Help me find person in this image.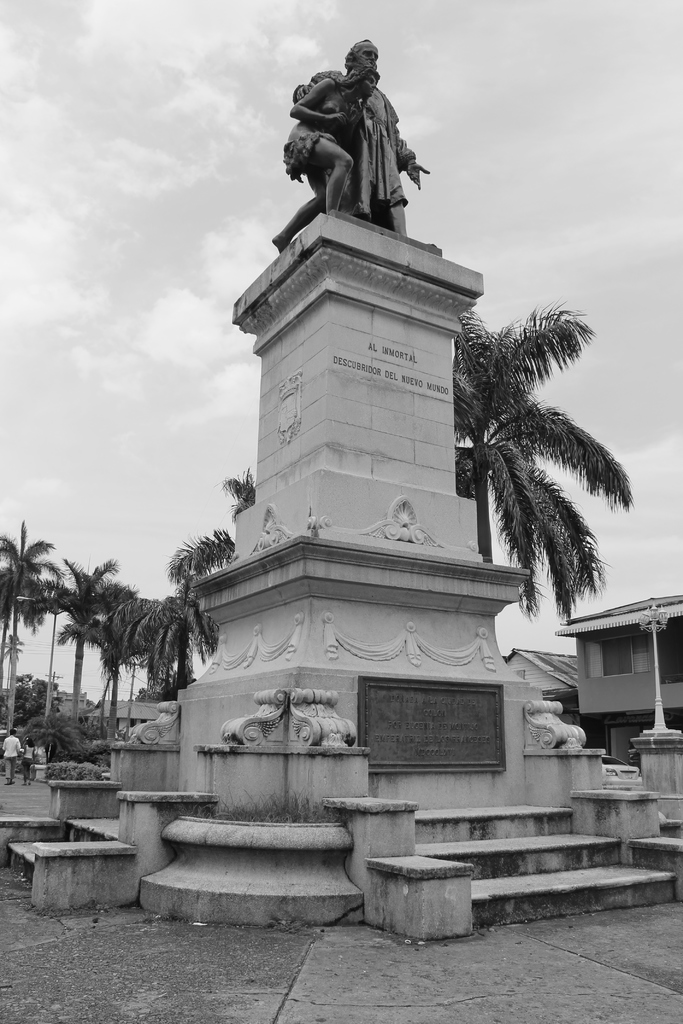
Found it: (276, 40, 425, 246).
